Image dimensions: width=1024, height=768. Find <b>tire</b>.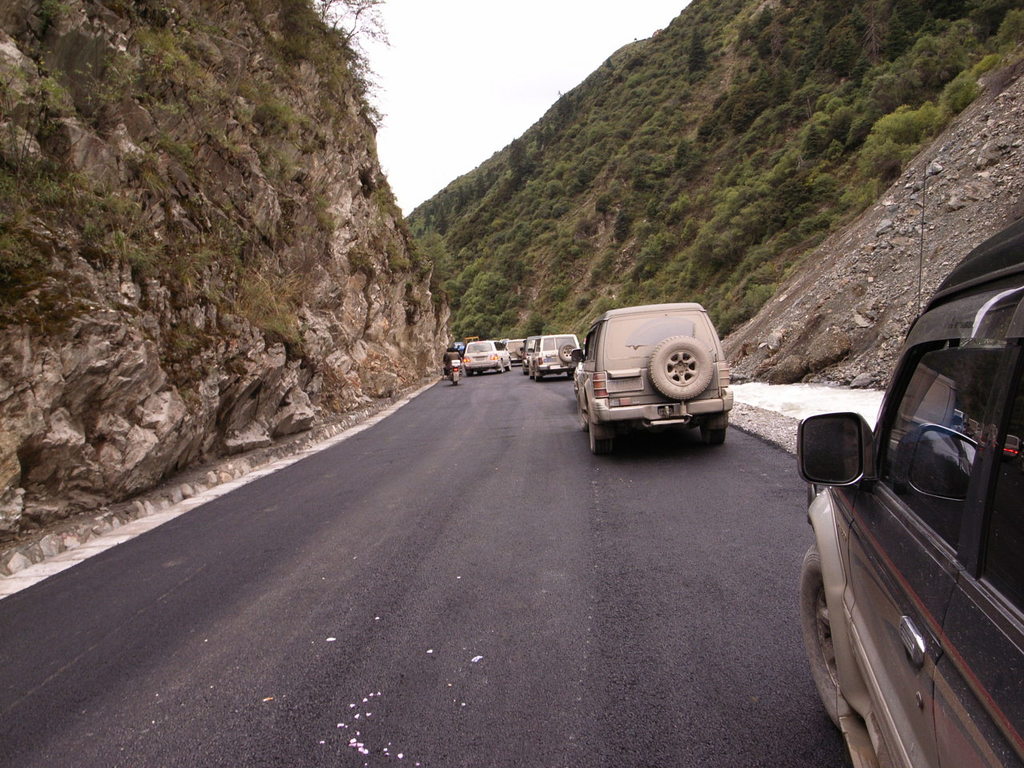
{"x1": 647, "y1": 333, "x2": 713, "y2": 401}.
